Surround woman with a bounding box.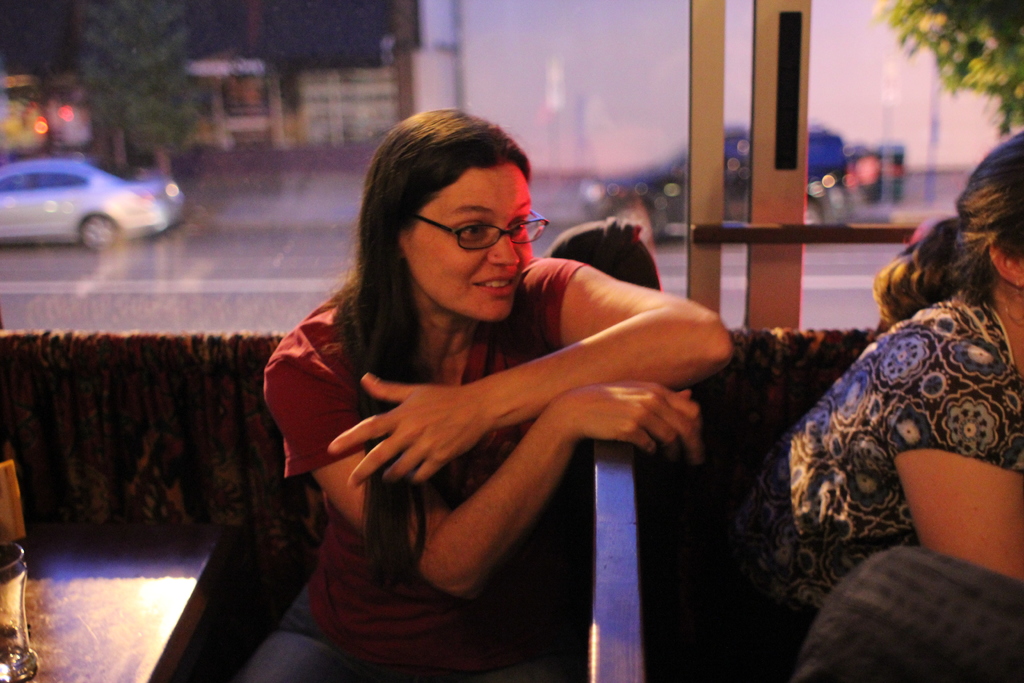
<bbox>244, 100, 733, 663</bbox>.
